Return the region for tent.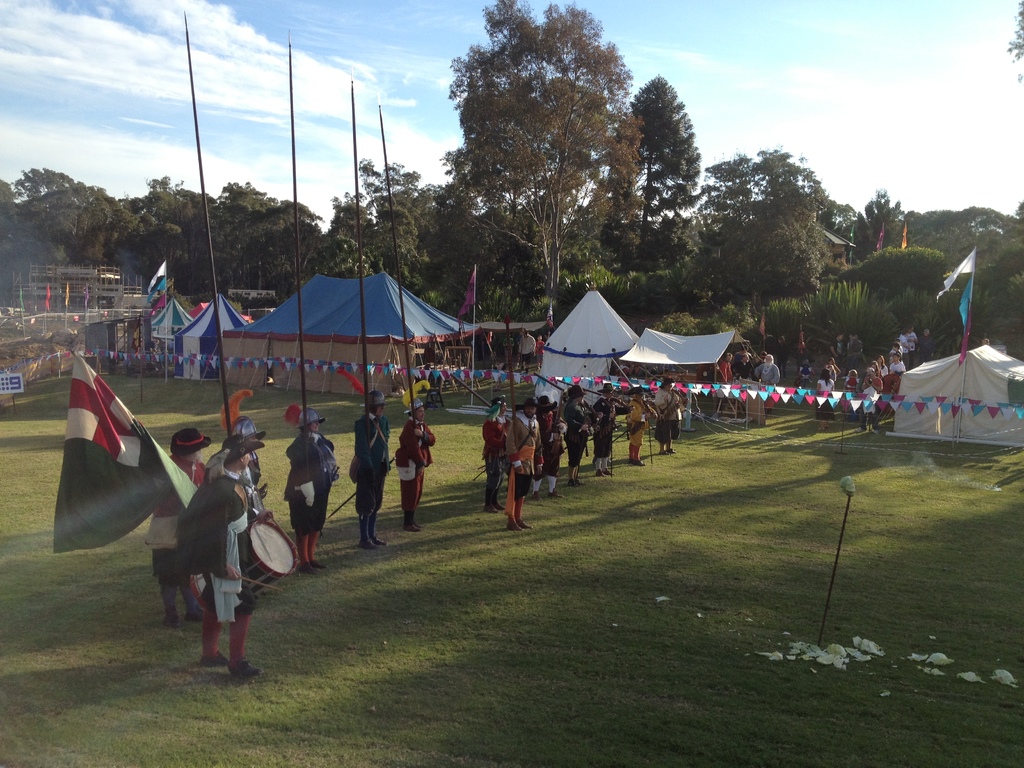
227,259,492,414.
